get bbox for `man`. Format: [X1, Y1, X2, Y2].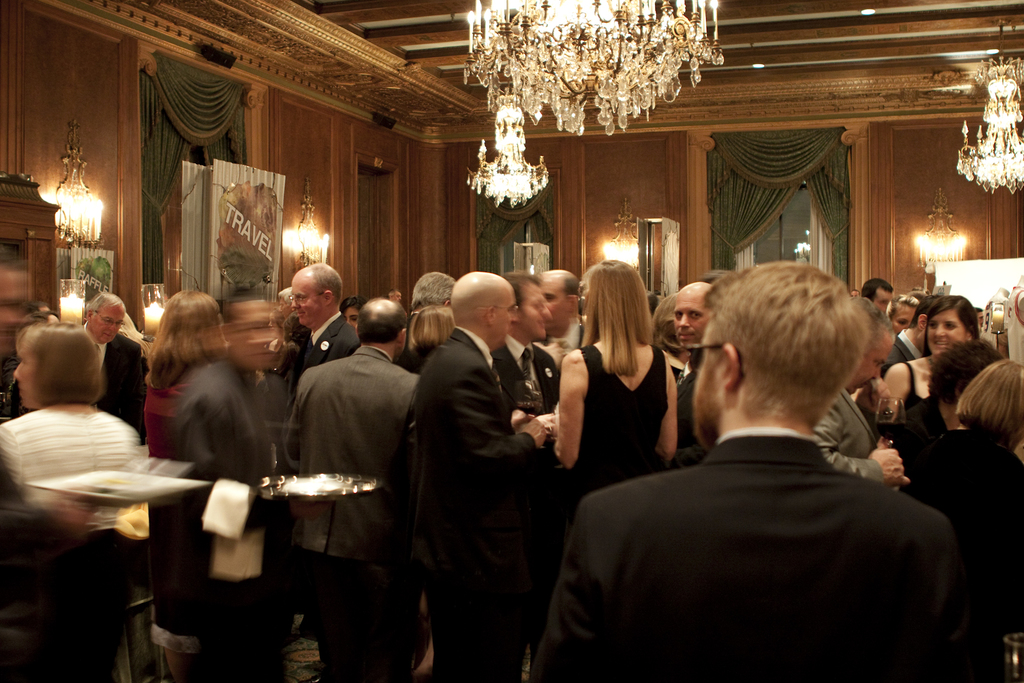
[383, 287, 404, 304].
